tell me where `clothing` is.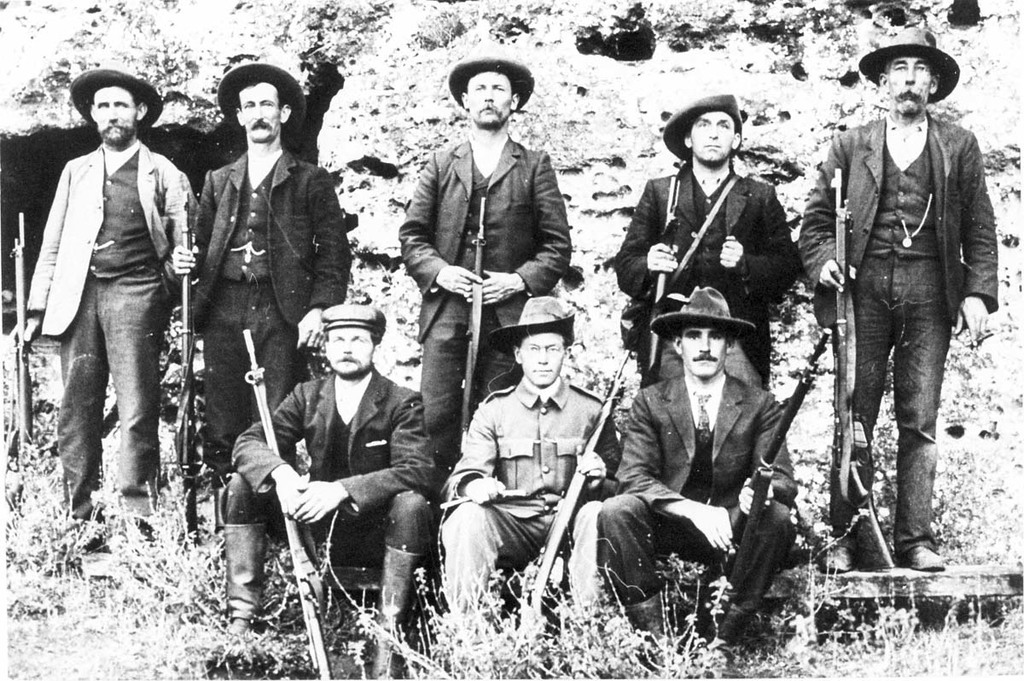
`clothing` is at detection(599, 377, 797, 652).
